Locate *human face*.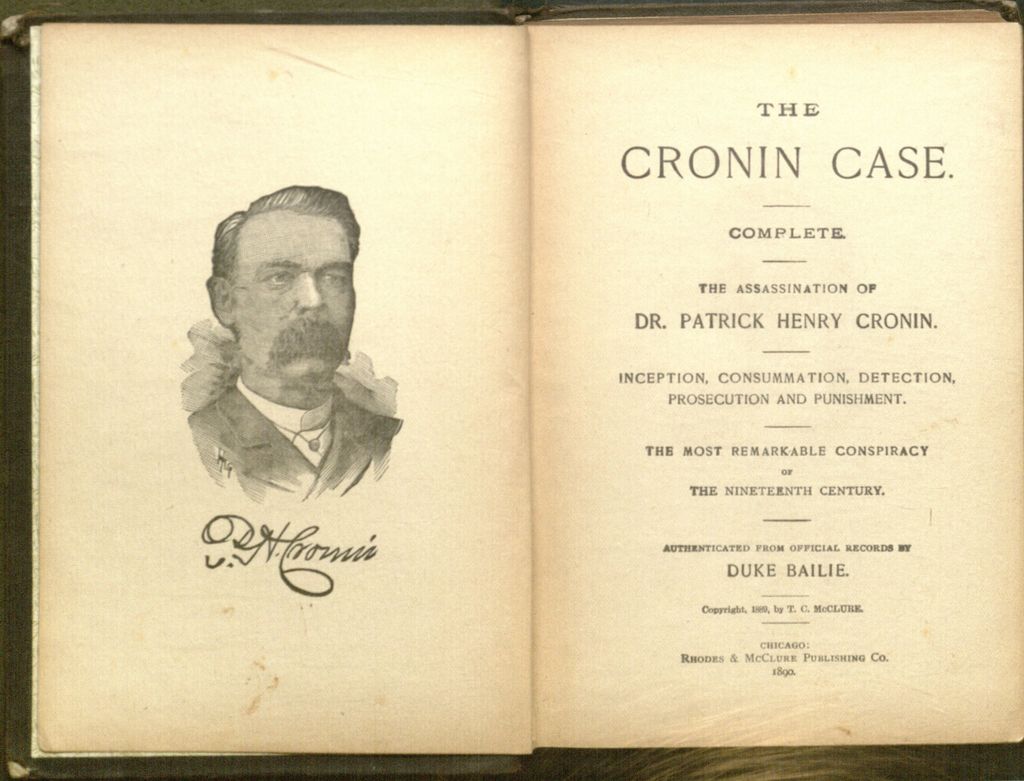
Bounding box: locate(229, 210, 356, 389).
